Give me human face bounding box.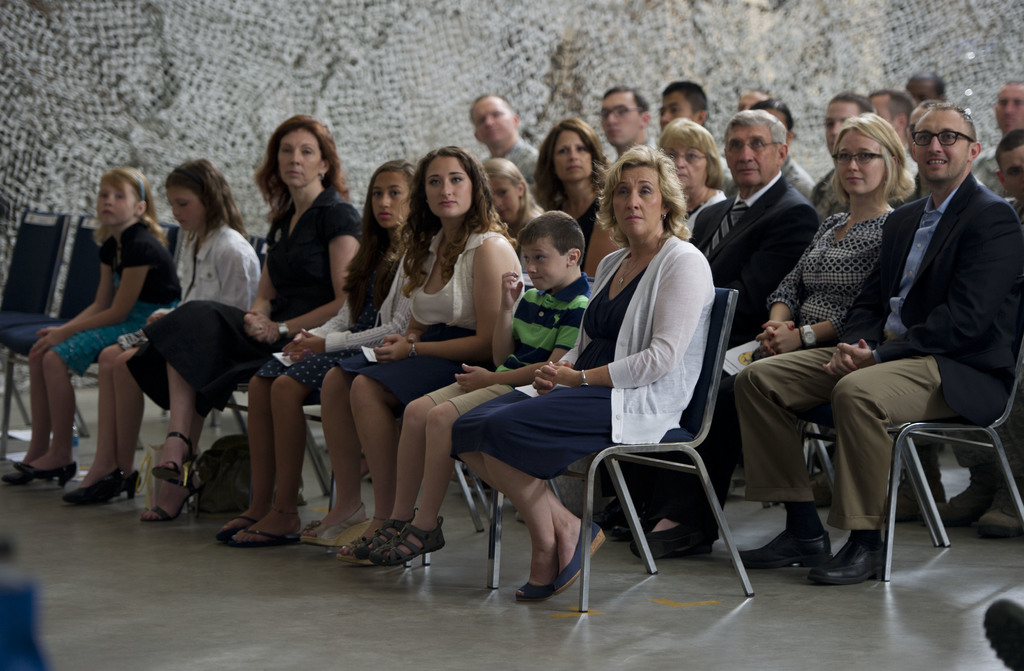
left=659, top=93, right=694, bottom=132.
